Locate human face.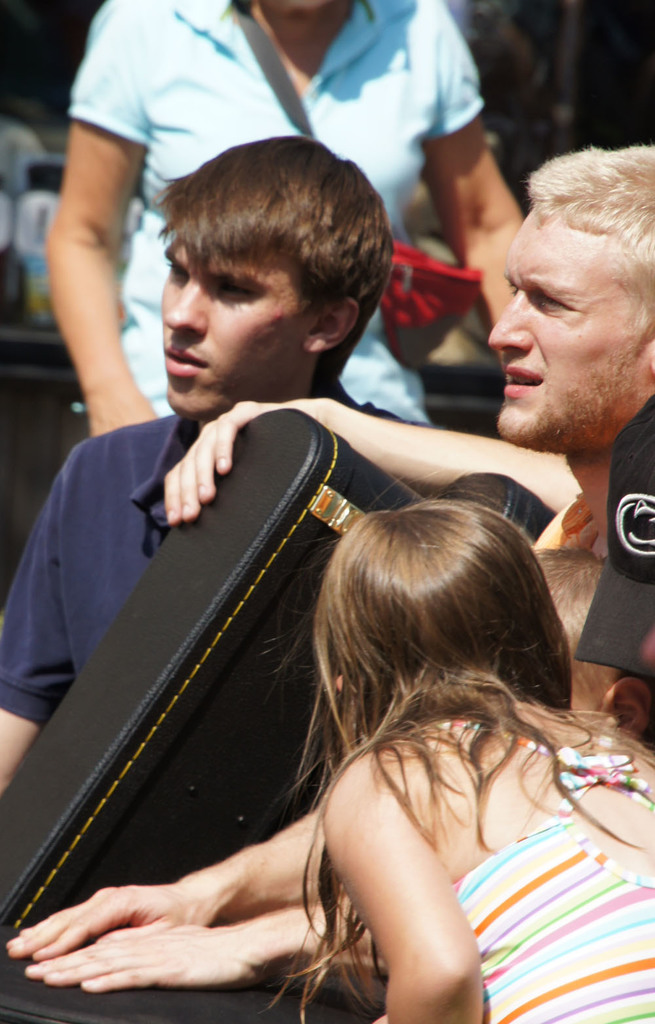
Bounding box: bbox(156, 241, 319, 416).
